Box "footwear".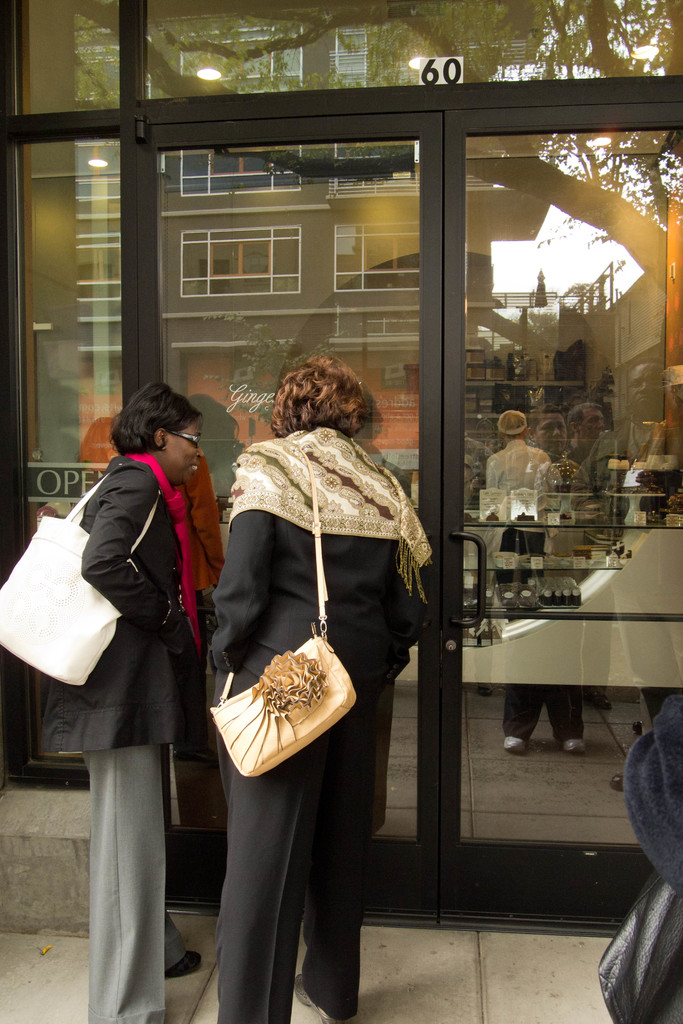
584,697,613,711.
